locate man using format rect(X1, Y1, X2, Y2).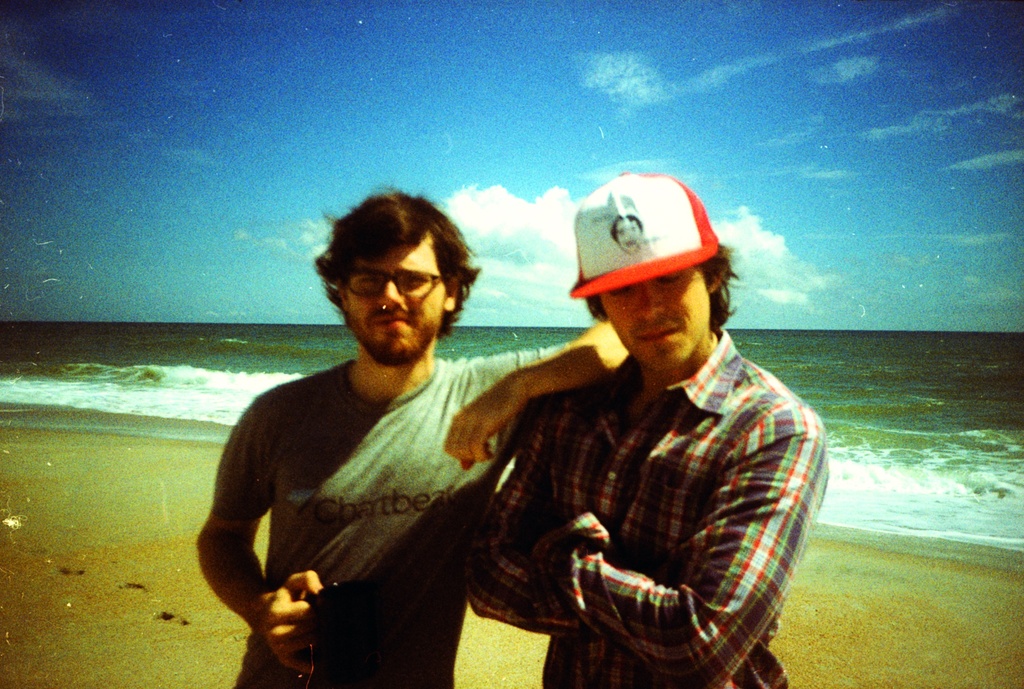
rect(448, 170, 824, 685).
